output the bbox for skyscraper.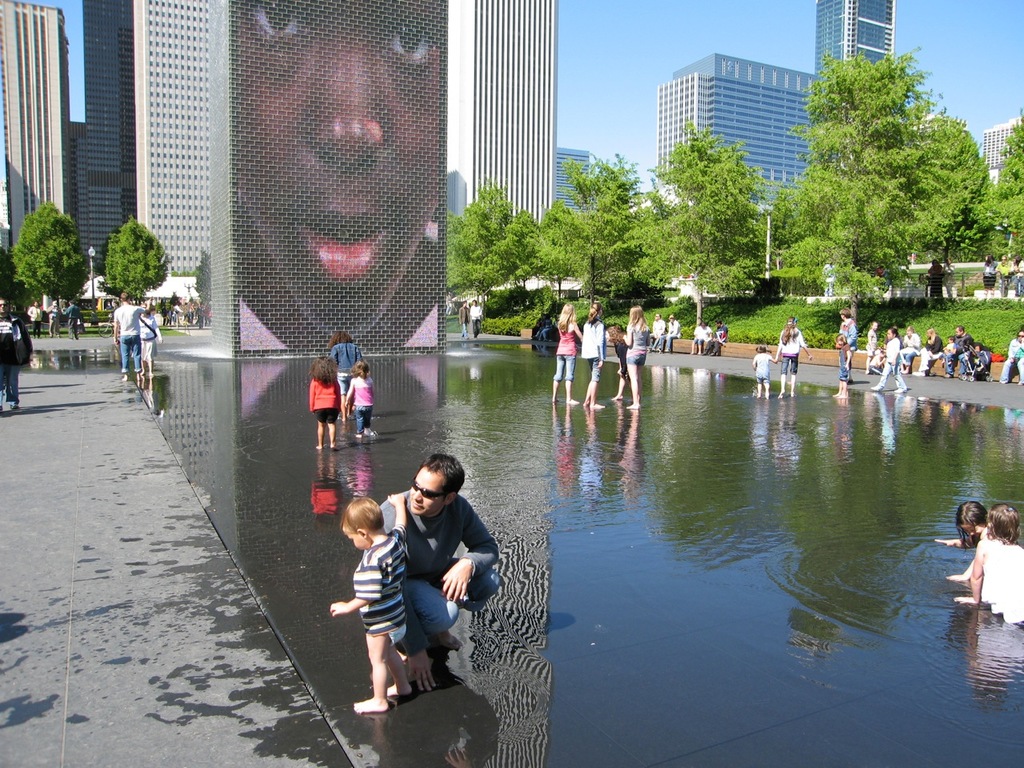
l=436, t=6, r=586, b=230.
